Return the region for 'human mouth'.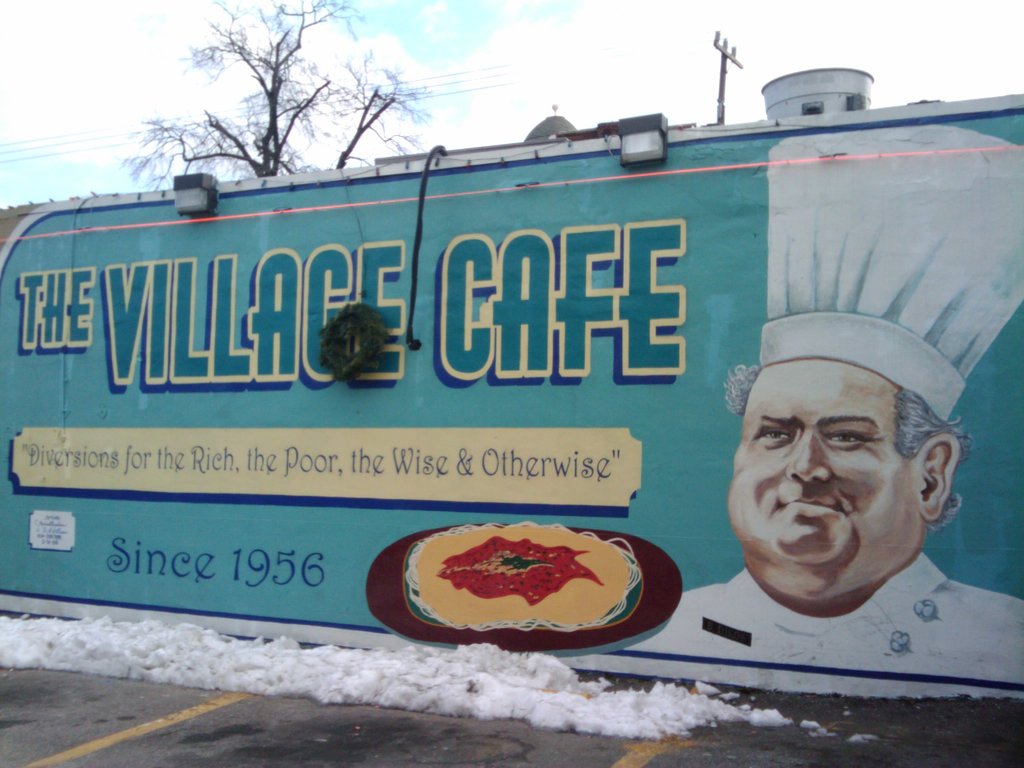
{"left": 779, "top": 496, "right": 842, "bottom": 516}.
